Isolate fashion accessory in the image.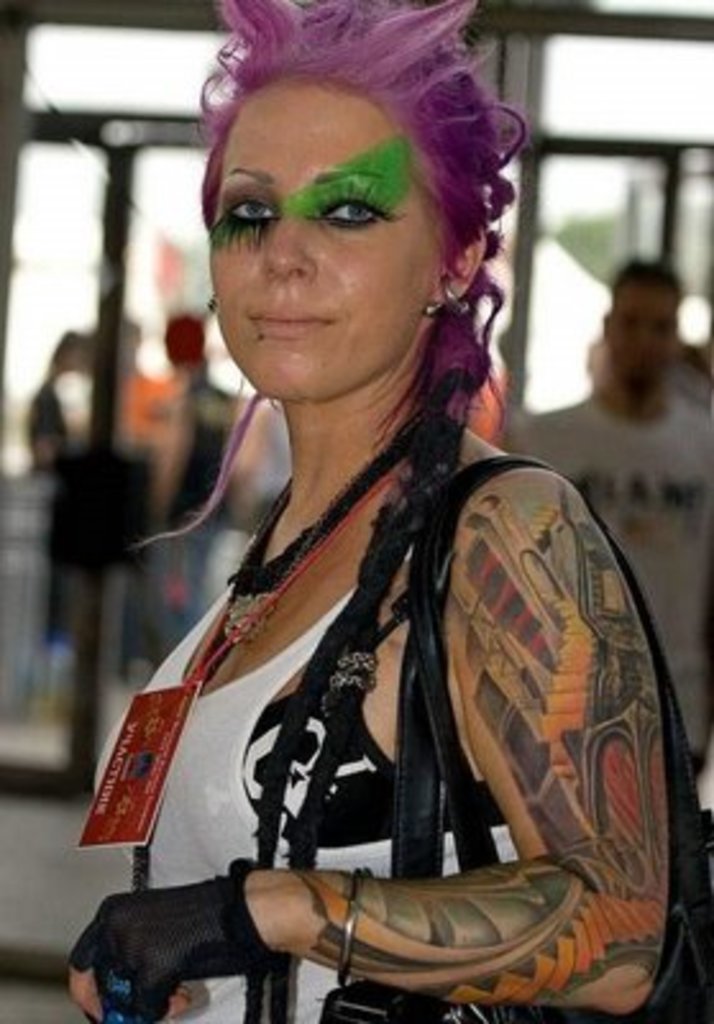
Isolated region: region(312, 453, 711, 1021).
